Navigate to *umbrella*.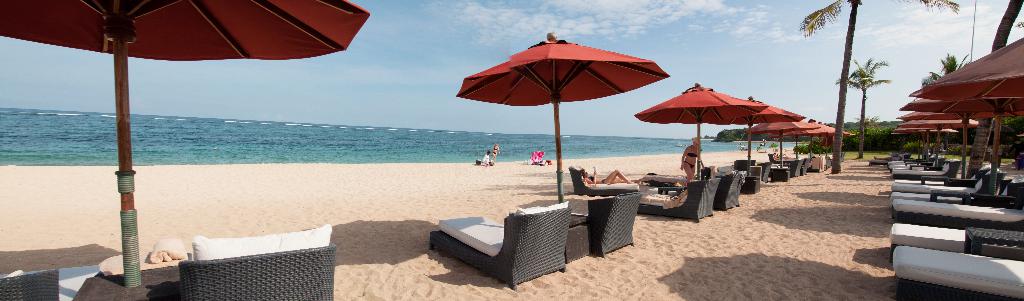
Navigation target: [left=456, top=18, right=678, bottom=211].
